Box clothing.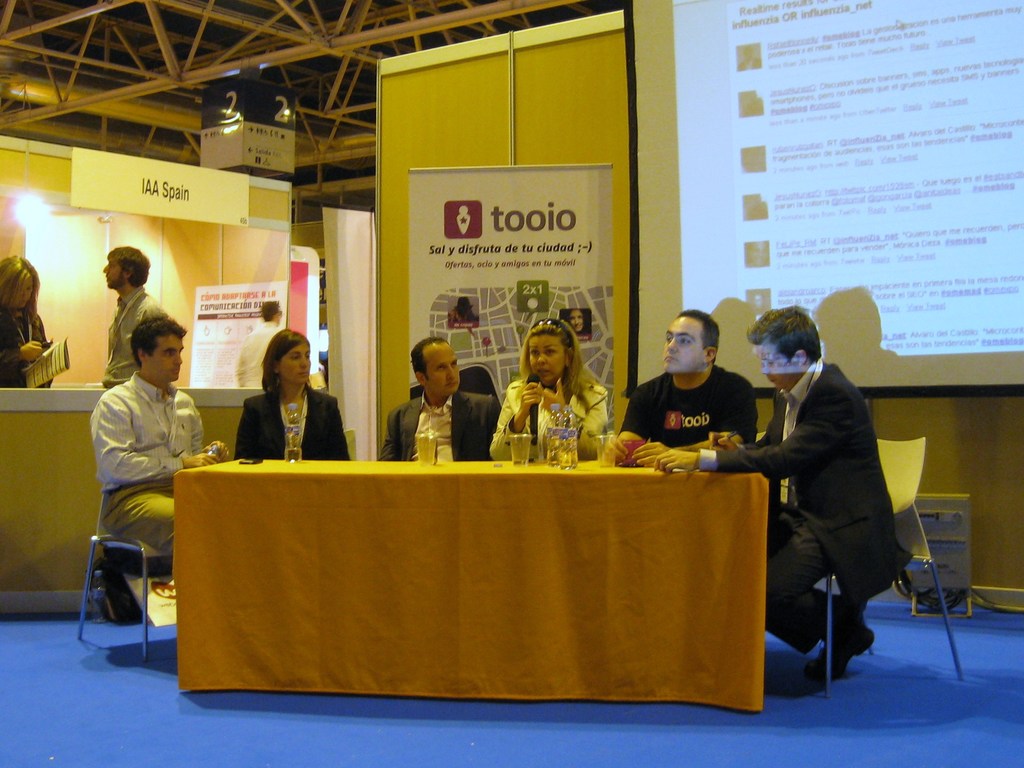
bbox=(694, 366, 902, 654).
